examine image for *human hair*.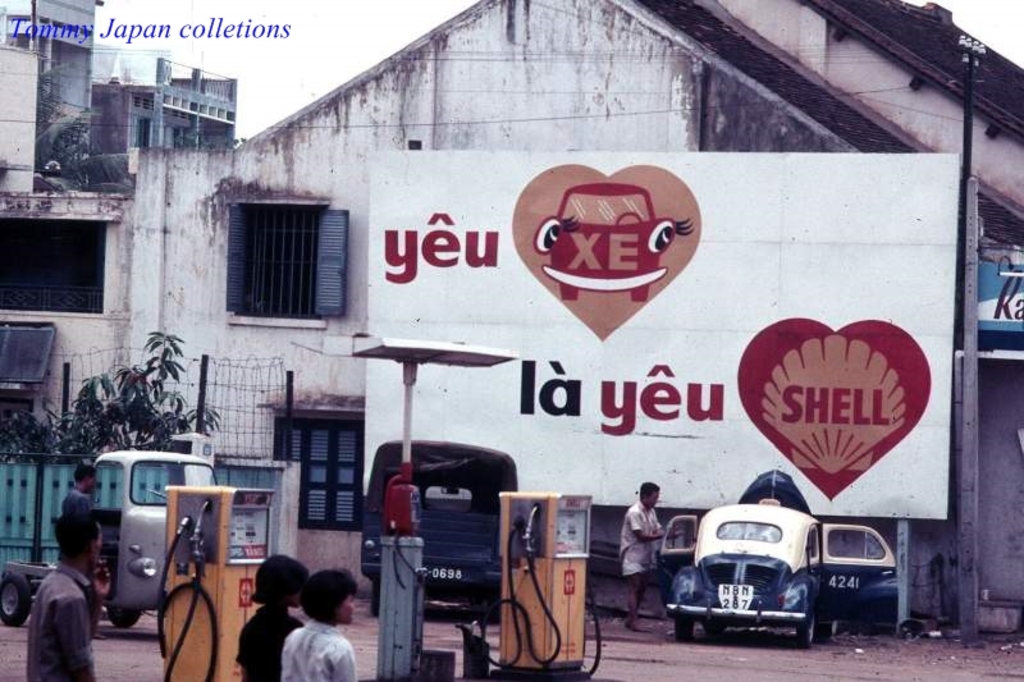
Examination result: {"left": 303, "top": 568, "right": 360, "bottom": 626}.
